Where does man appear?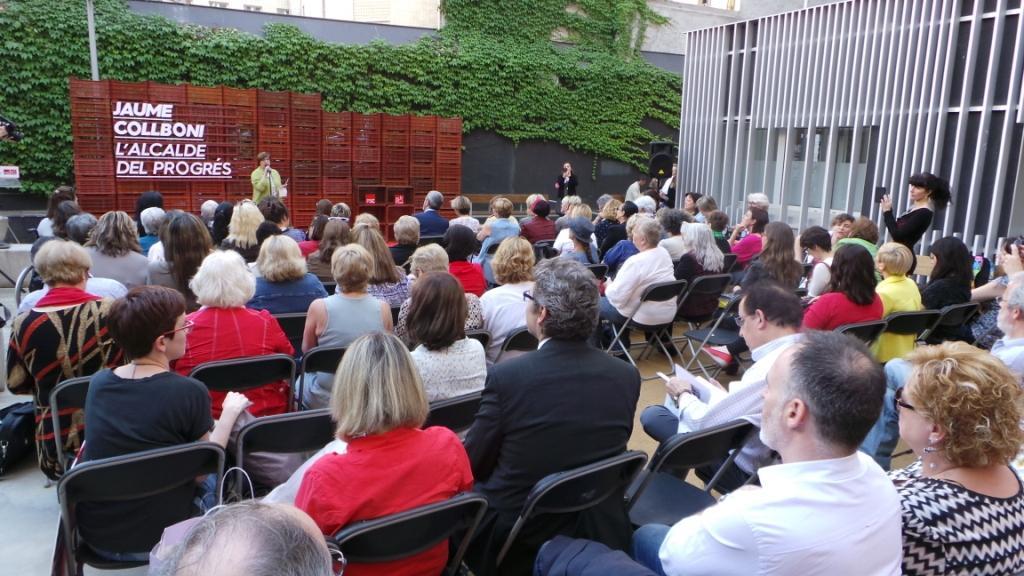
Appears at [625,176,645,199].
